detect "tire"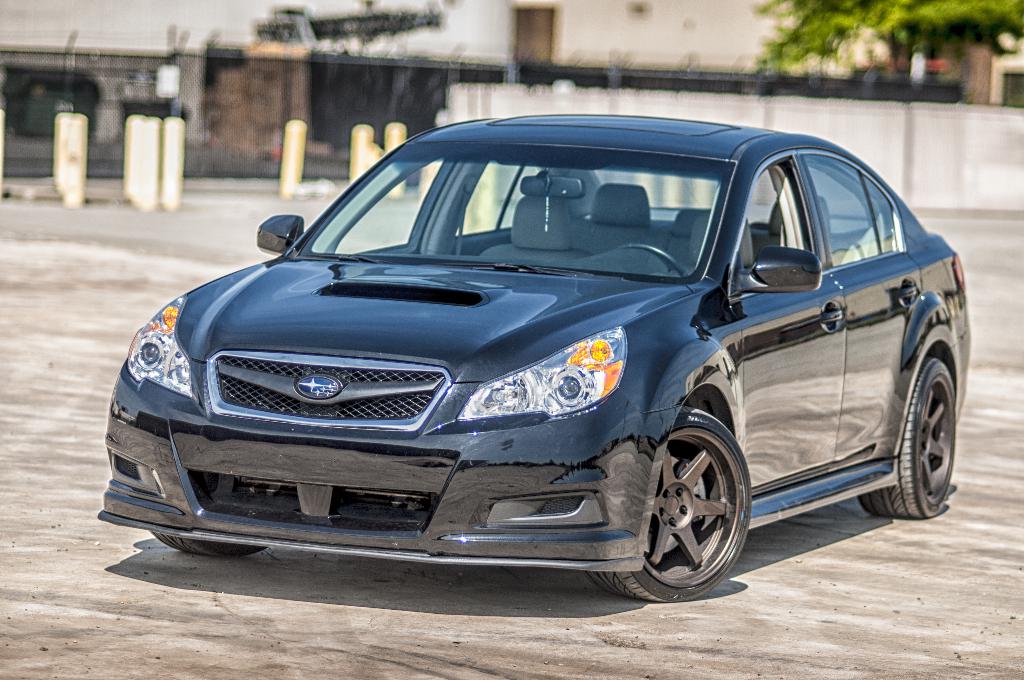
{"left": 588, "top": 408, "right": 754, "bottom": 602}
